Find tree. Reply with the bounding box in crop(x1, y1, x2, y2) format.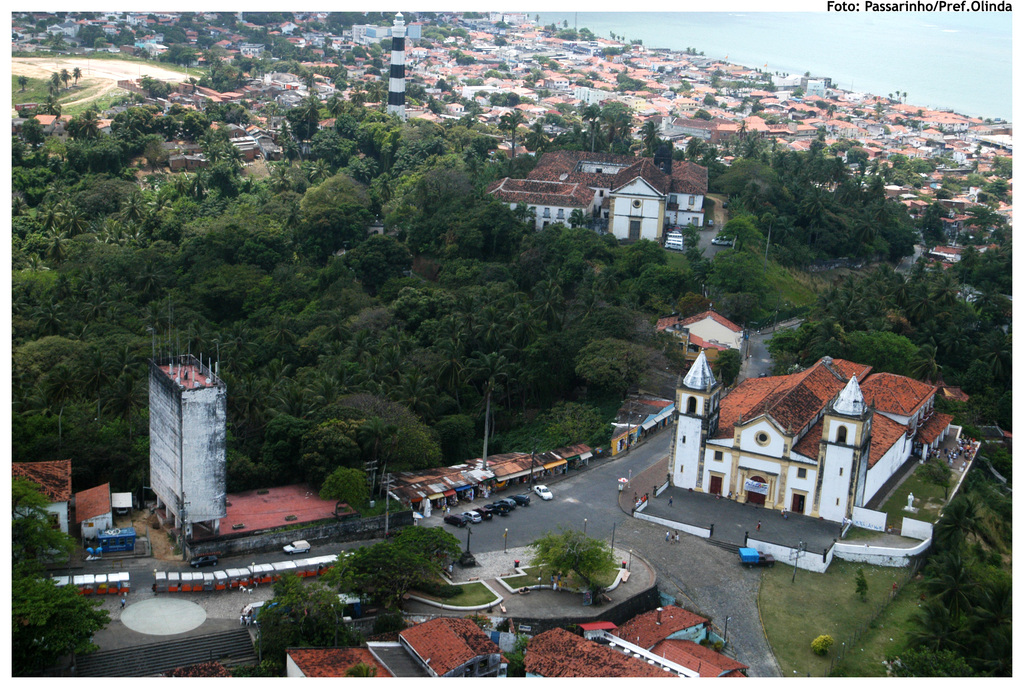
crop(390, 517, 465, 578).
